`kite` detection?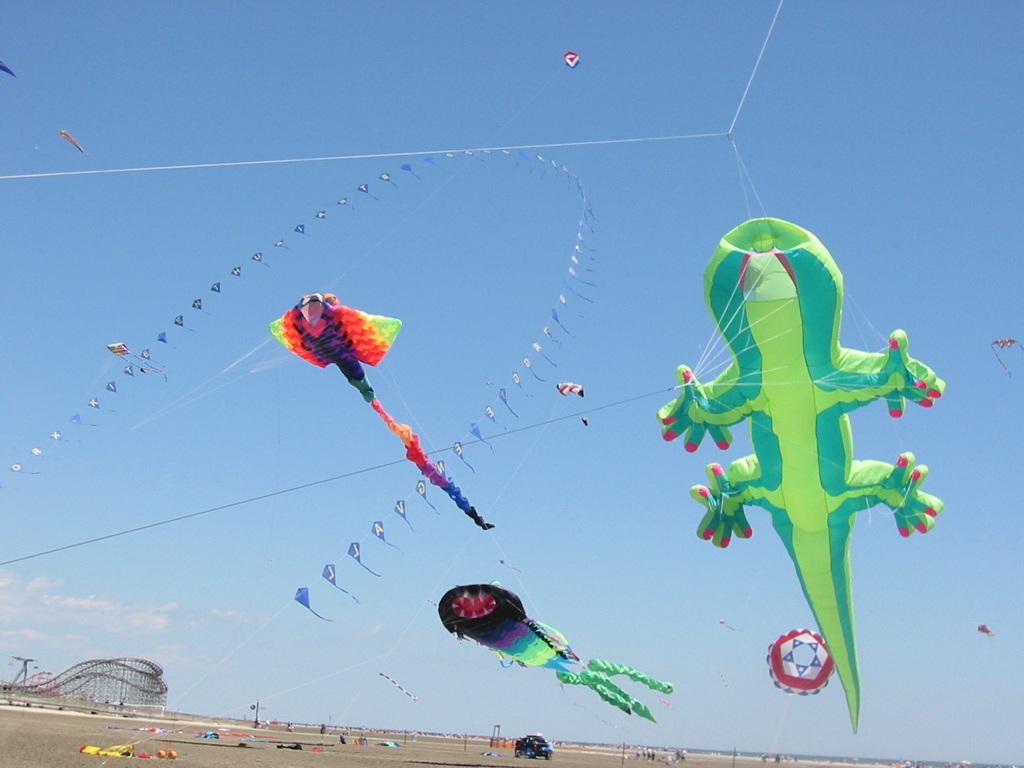
(left=273, top=236, right=291, bottom=251)
